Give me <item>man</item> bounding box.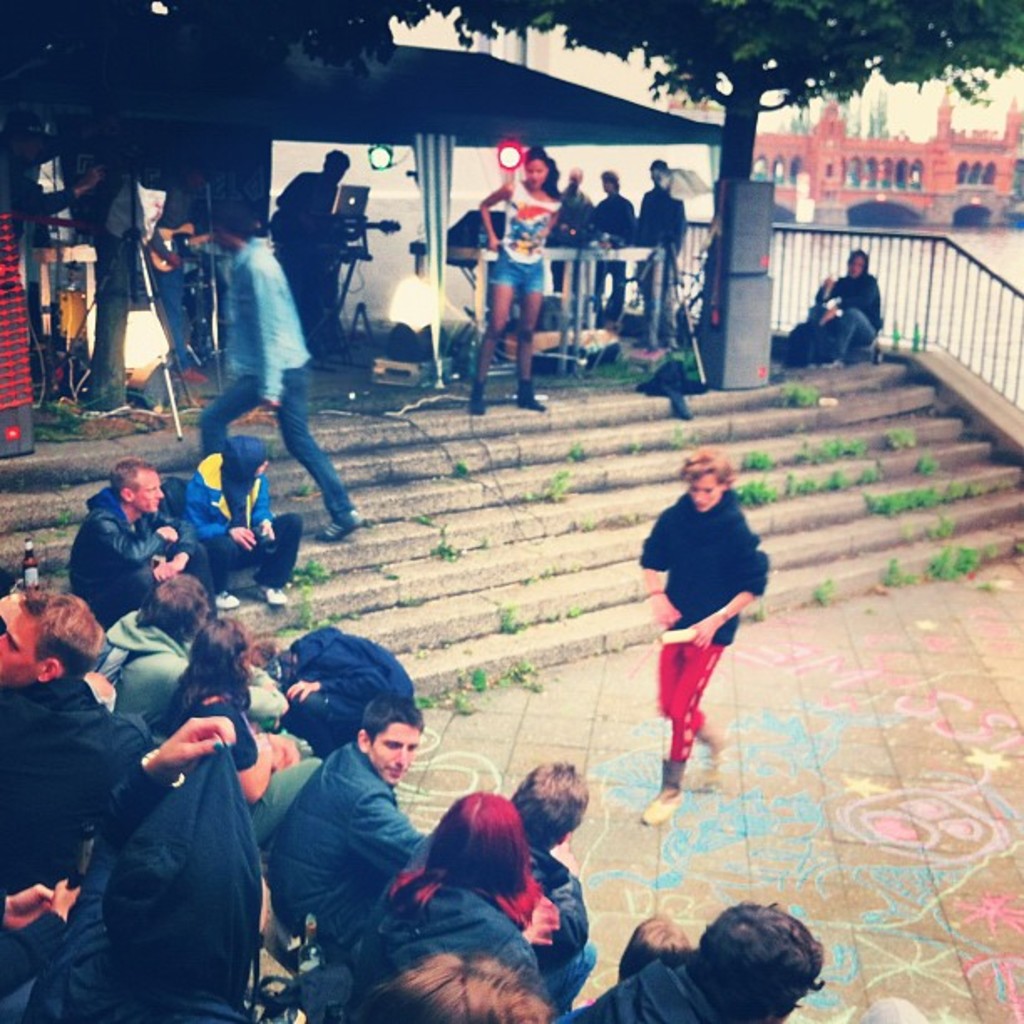
x1=542 y1=902 x2=825 y2=1022.
